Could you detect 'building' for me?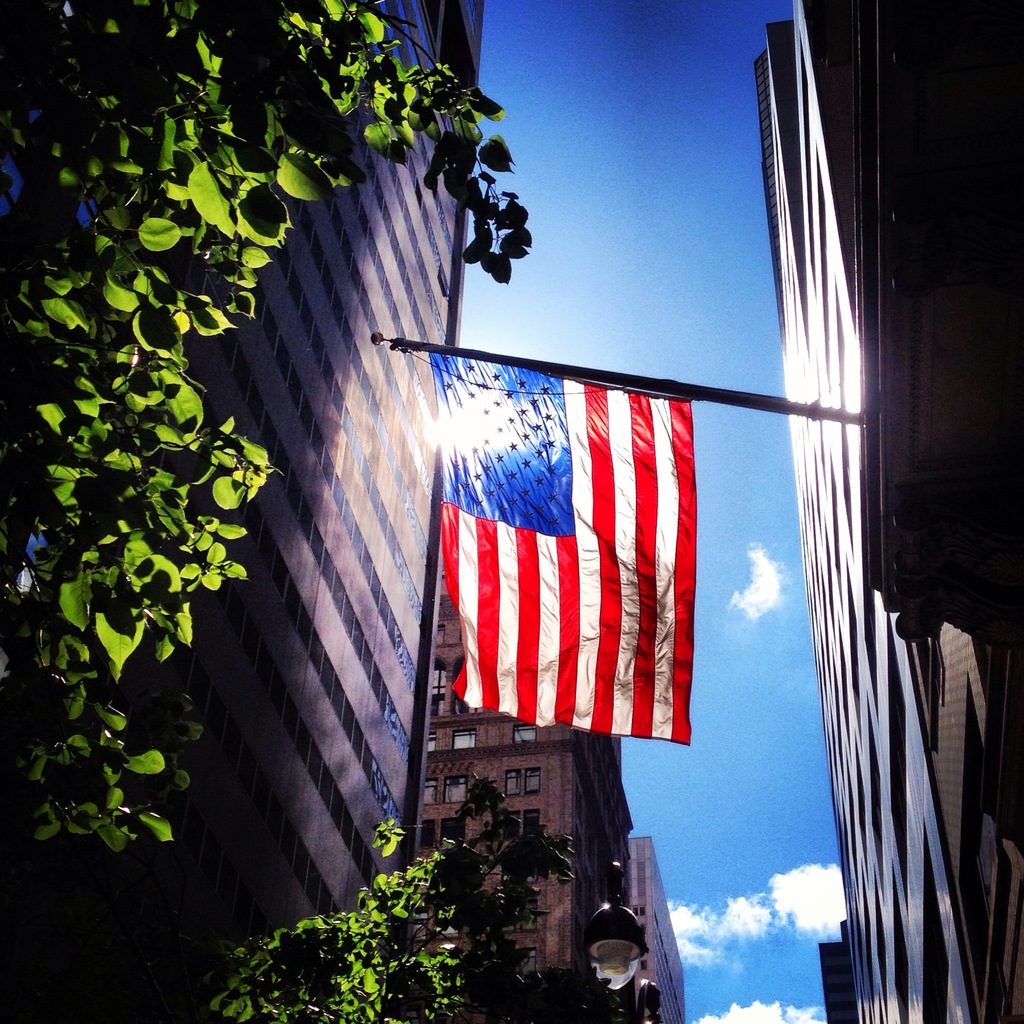
Detection result: crop(627, 833, 688, 1023).
